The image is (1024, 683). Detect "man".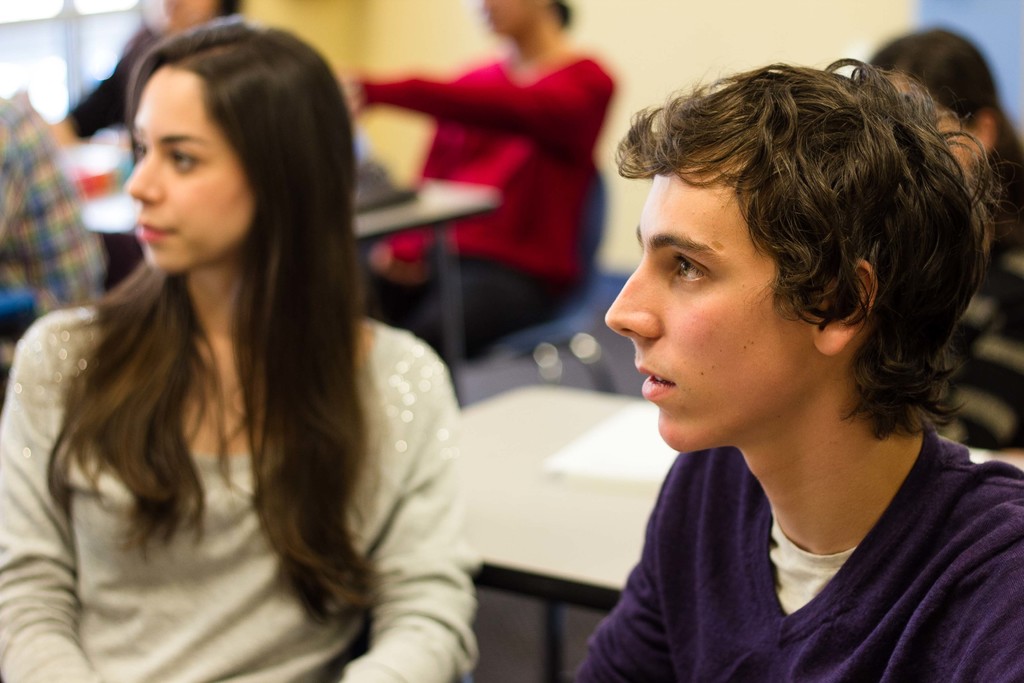
Detection: x1=561 y1=54 x2=1023 y2=682.
